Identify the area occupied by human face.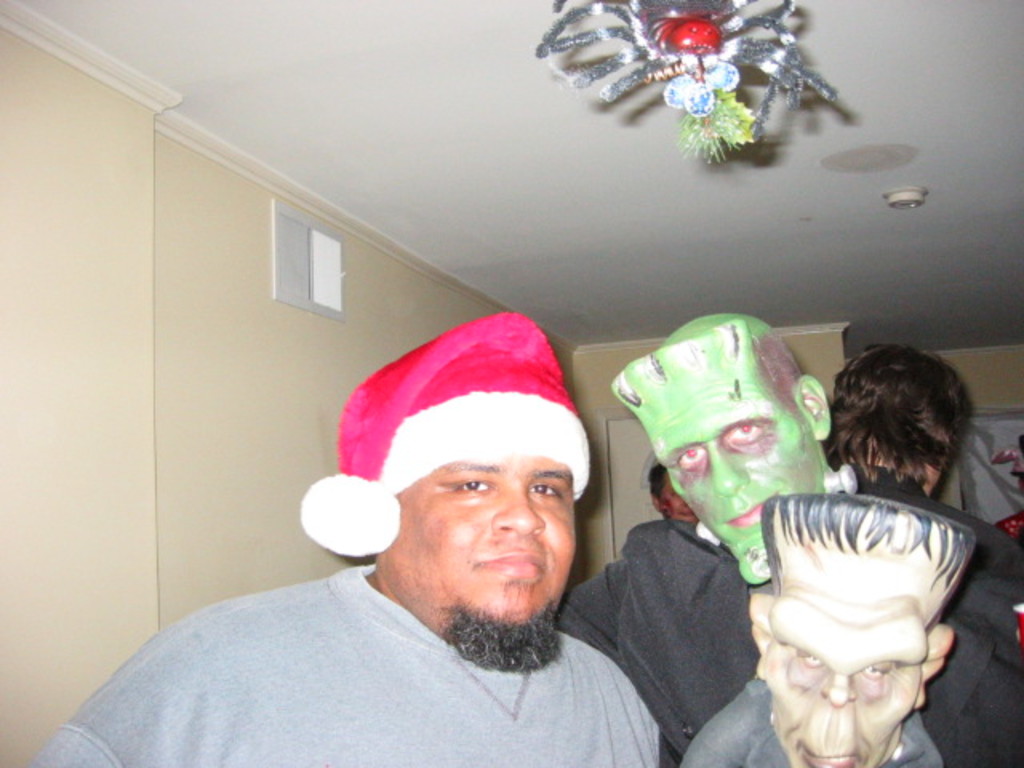
Area: (402,453,574,619).
